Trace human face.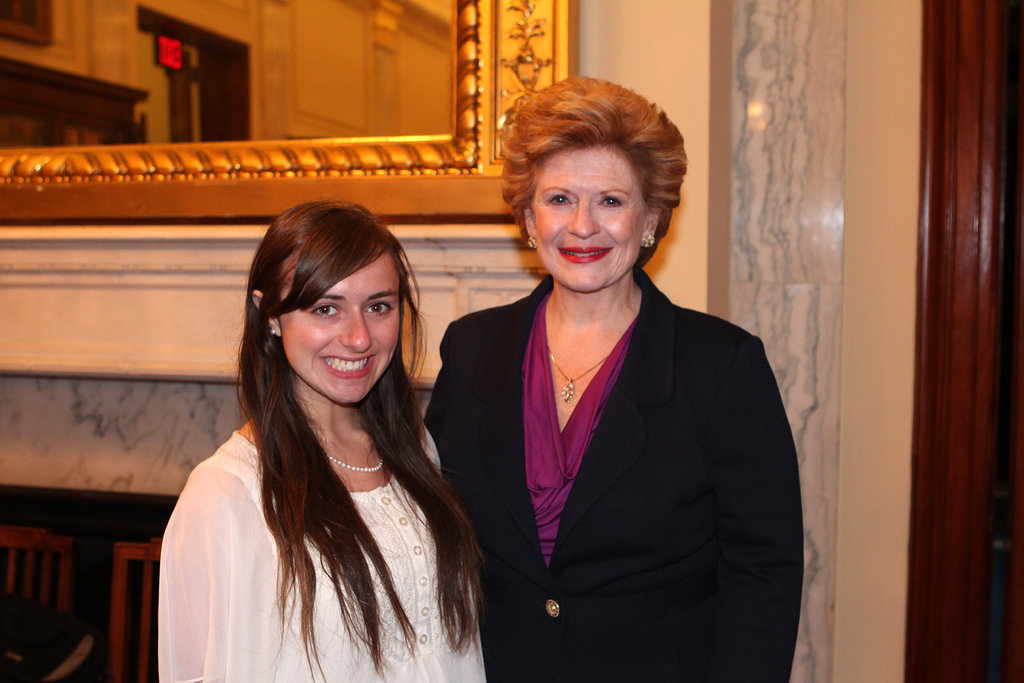
Traced to (left=536, top=147, right=643, bottom=293).
